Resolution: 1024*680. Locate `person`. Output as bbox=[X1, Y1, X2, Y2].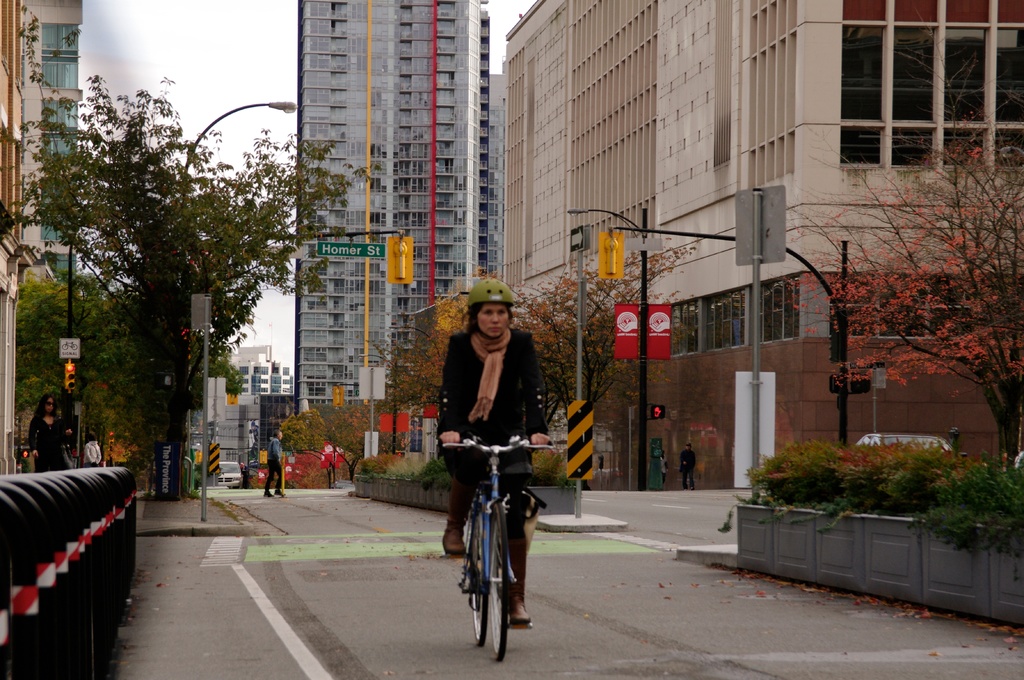
bbox=[443, 276, 556, 599].
